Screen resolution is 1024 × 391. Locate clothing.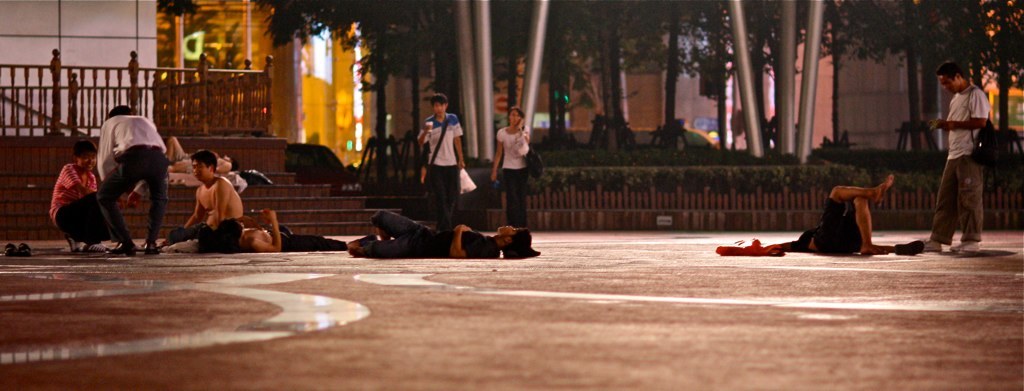
<bbox>501, 121, 519, 229</bbox>.
